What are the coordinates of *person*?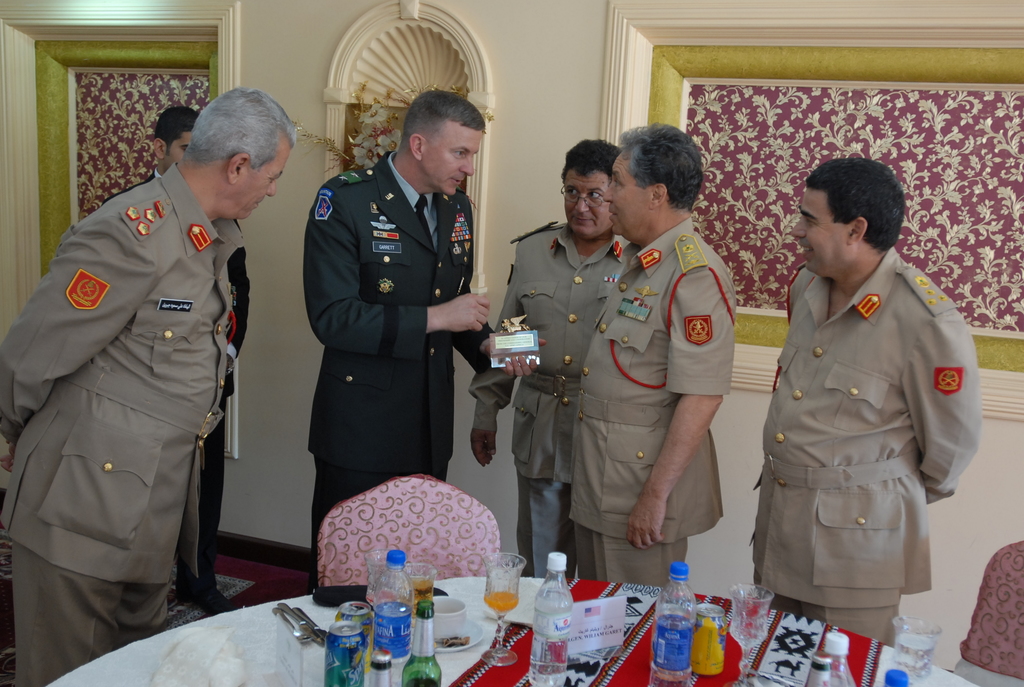
pyautogui.locateOnScreen(556, 119, 744, 586).
